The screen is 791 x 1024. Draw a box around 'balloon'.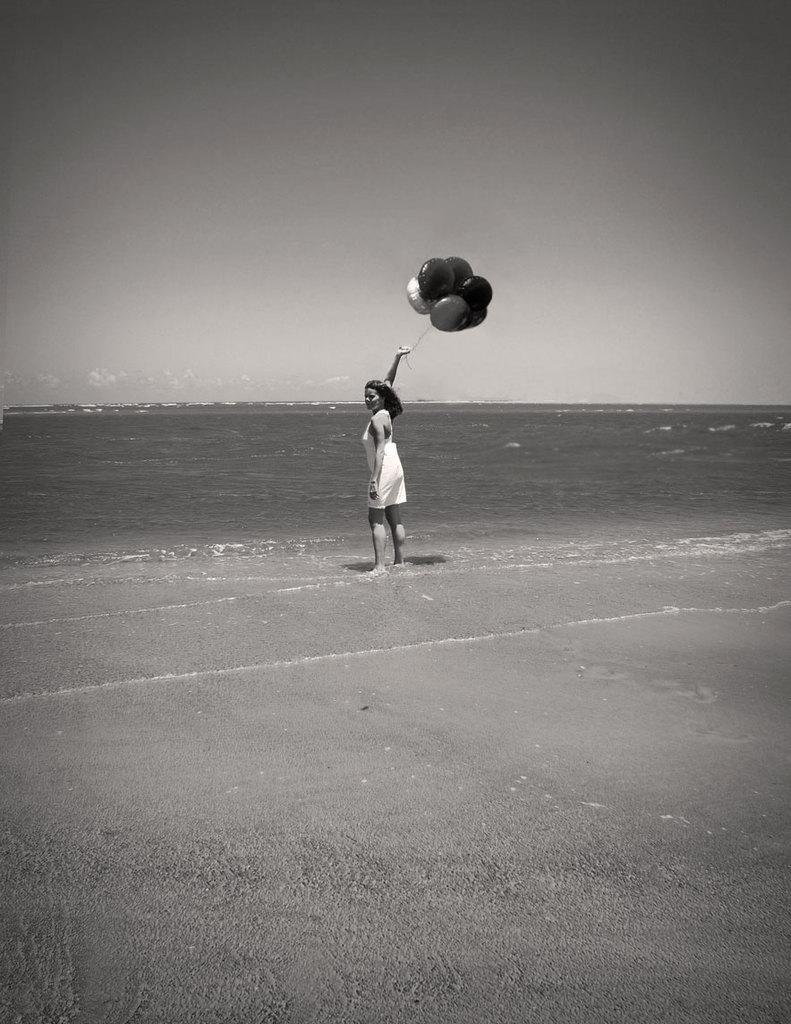
(left=420, top=257, right=453, bottom=299).
